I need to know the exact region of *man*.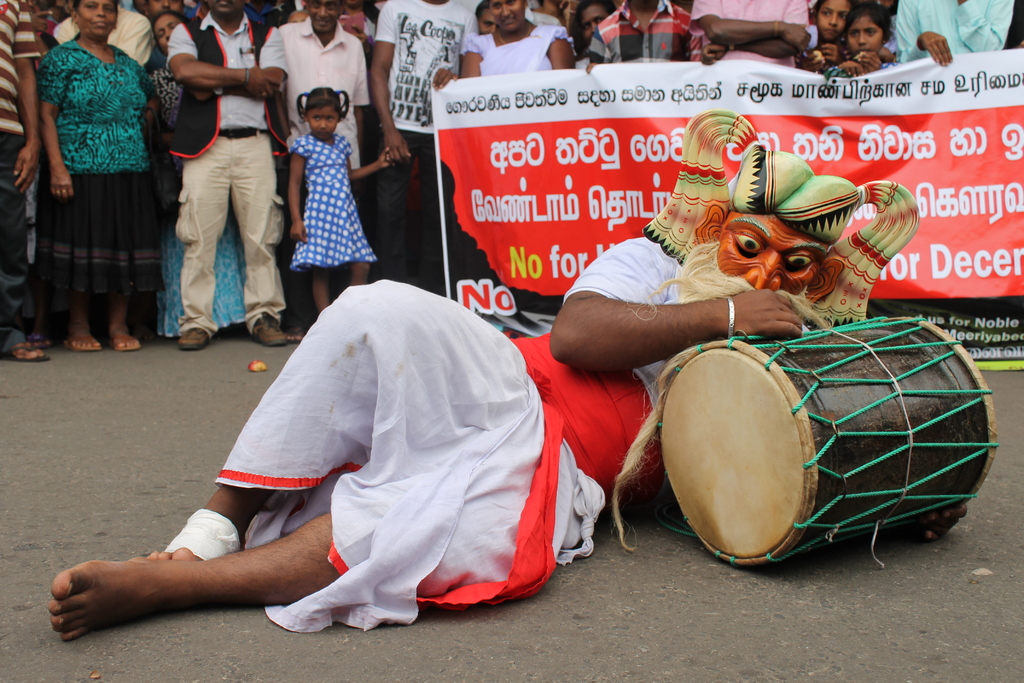
Region: locate(147, 13, 286, 349).
